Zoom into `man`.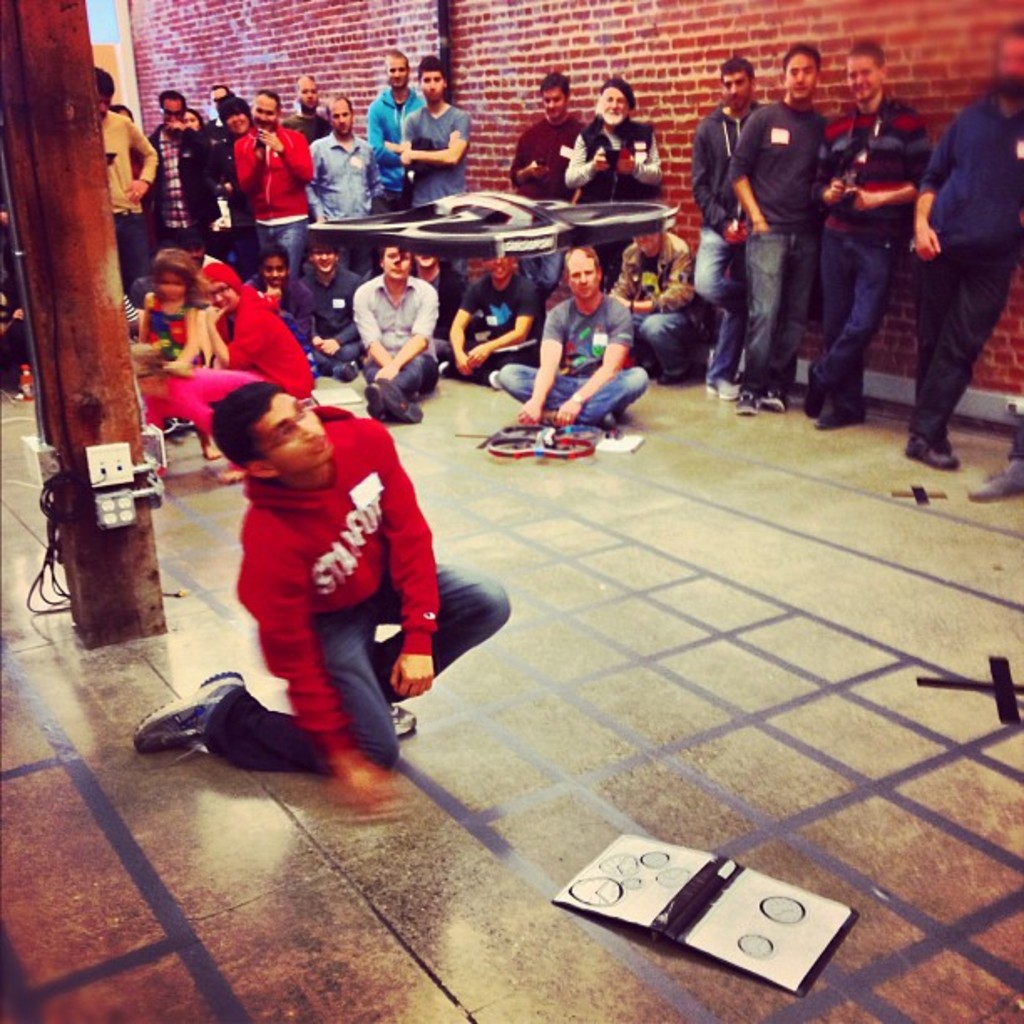
Zoom target: (x1=298, y1=89, x2=380, y2=286).
